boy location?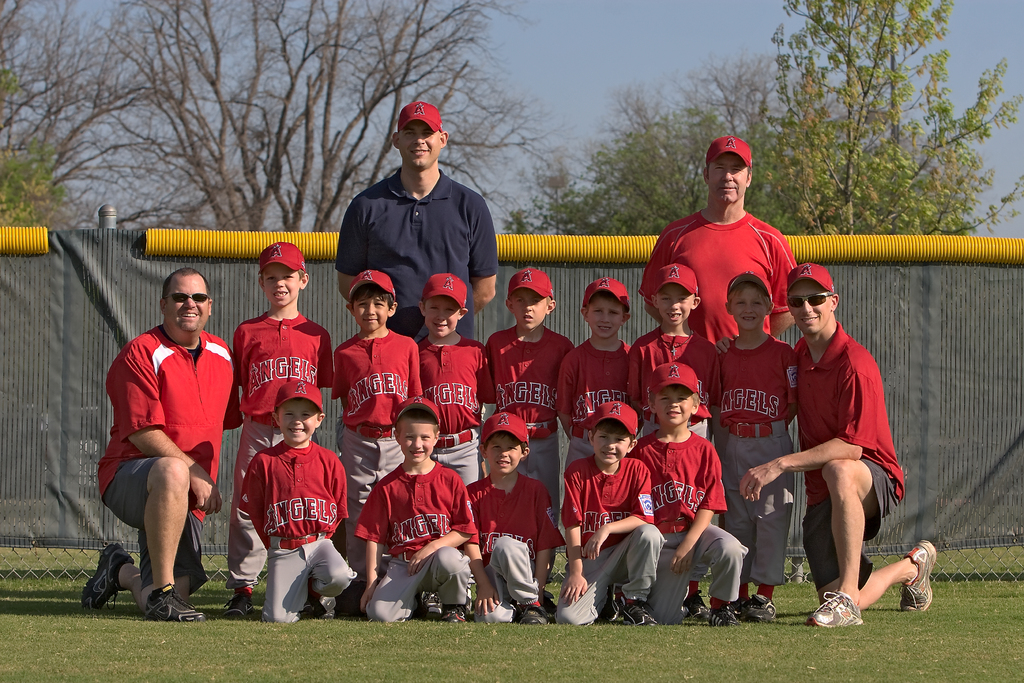
(x1=412, y1=273, x2=499, y2=471)
